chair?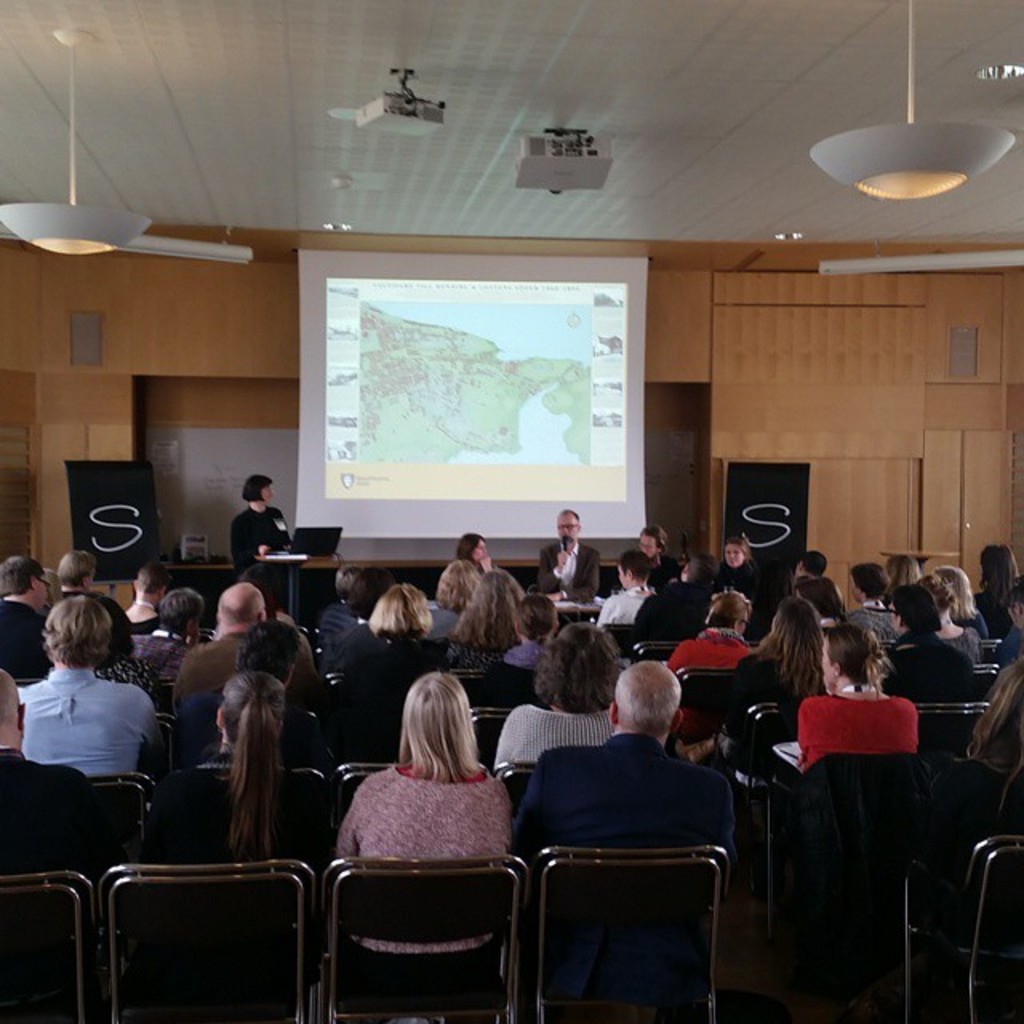
pyautogui.locateOnScreen(195, 627, 219, 640)
